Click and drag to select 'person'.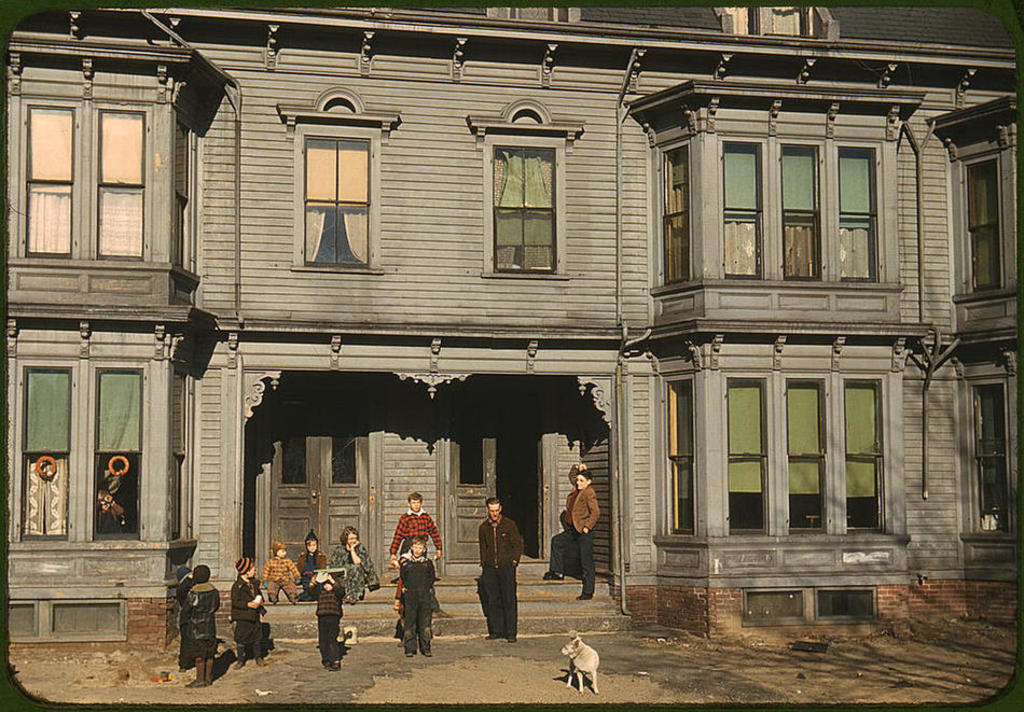
Selection: (184, 561, 226, 689).
